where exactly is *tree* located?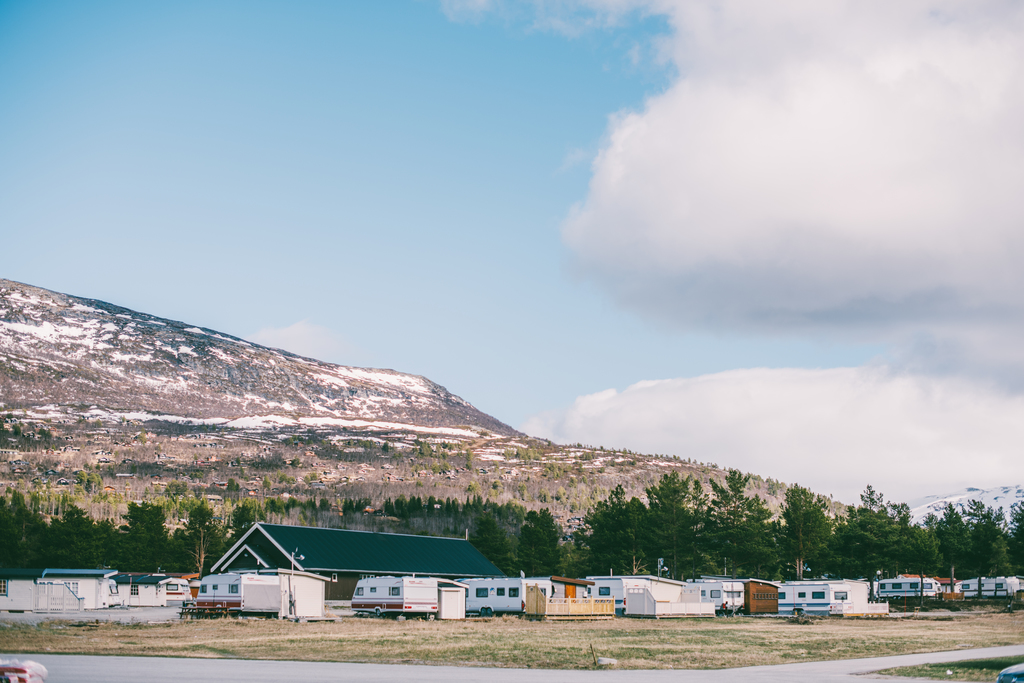
Its bounding box is 902/524/936/610.
